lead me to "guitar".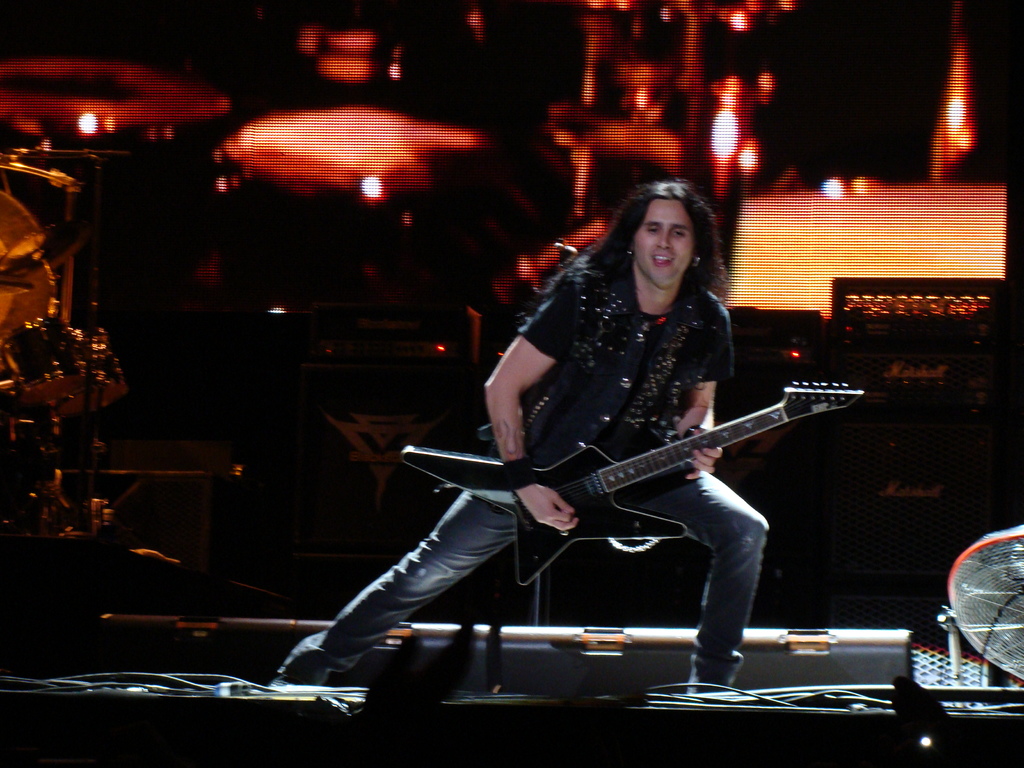
Lead to region(397, 373, 857, 607).
